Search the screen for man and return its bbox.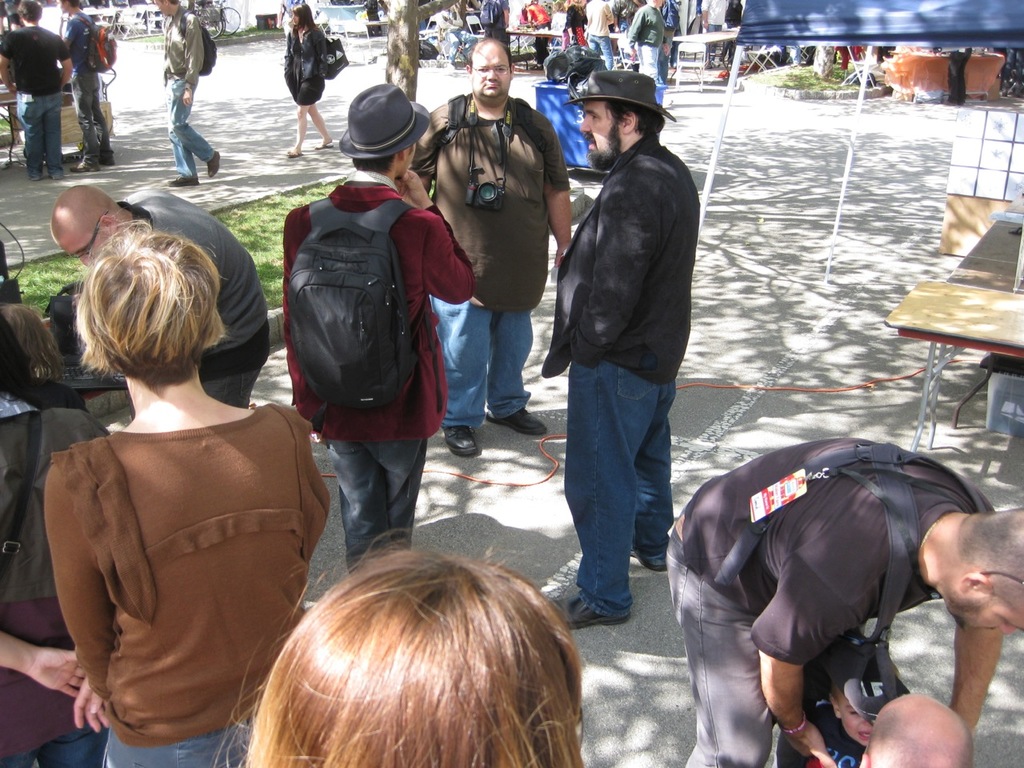
Found: pyautogui.locateOnScreen(149, 0, 226, 183).
